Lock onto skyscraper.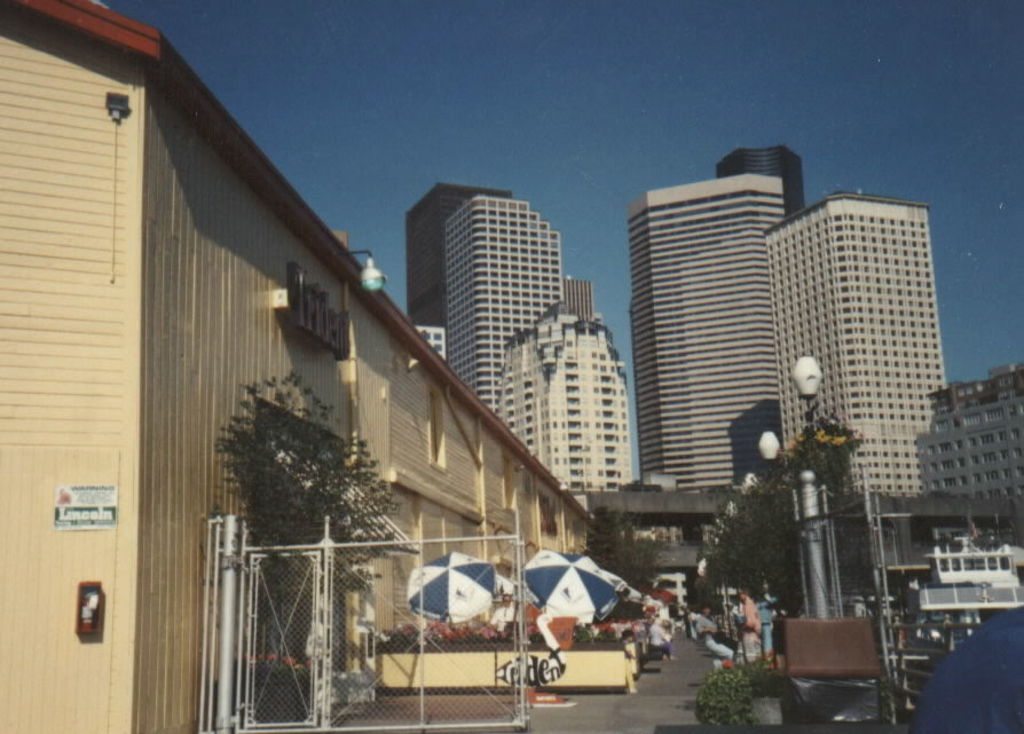
Locked: <region>922, 371, 1023, 523</region>.
